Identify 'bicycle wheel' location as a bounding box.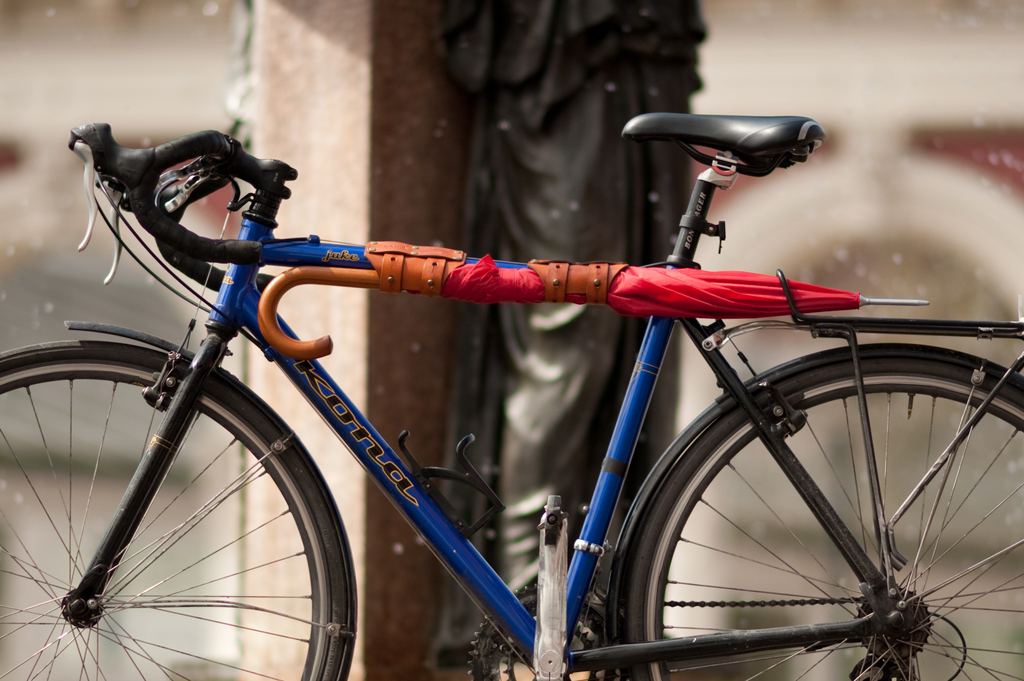
x1=621, y1=356, x2=1023, y2=680.
